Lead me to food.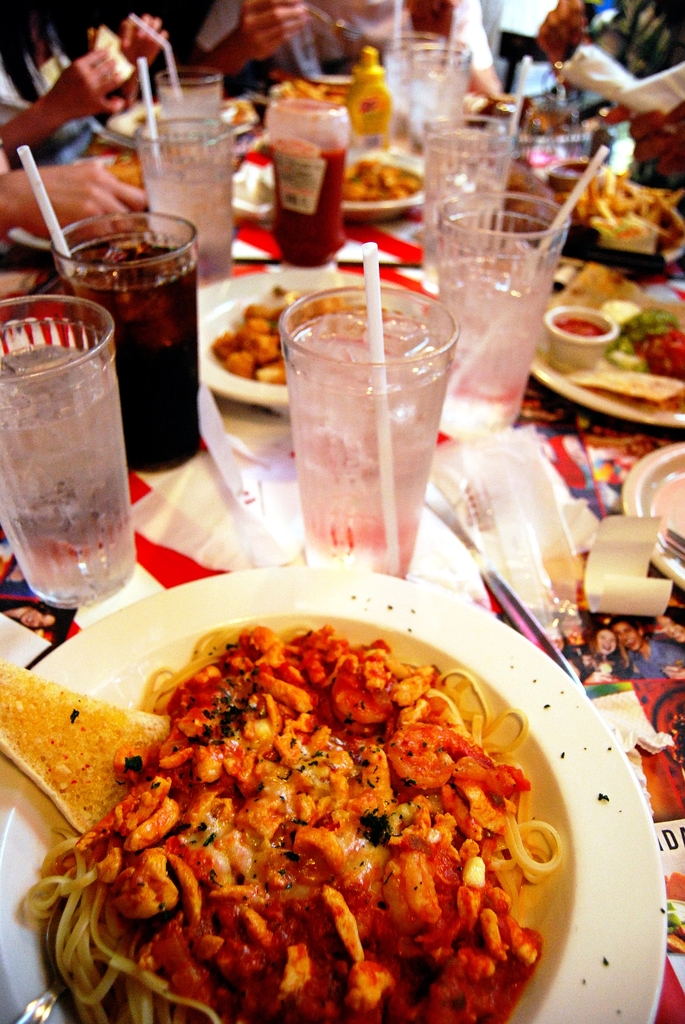
Lead to x1=613 y1=305 x2=684 y2=374.
